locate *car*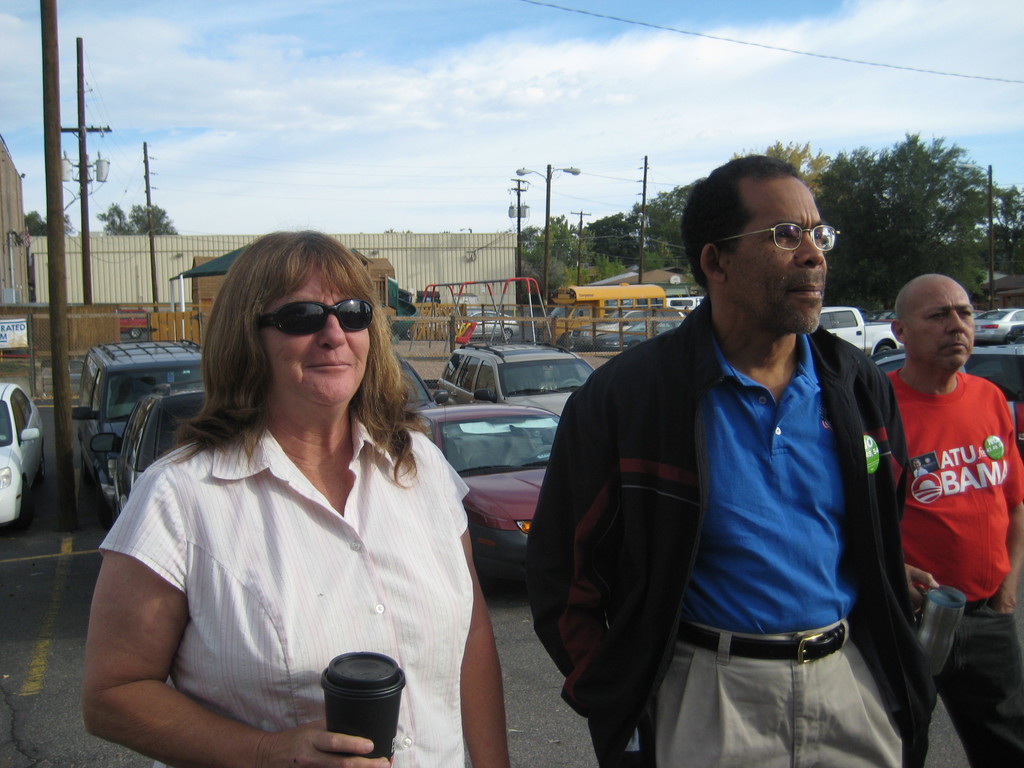
x1=972 y1=311 x2=1023 y2=342
